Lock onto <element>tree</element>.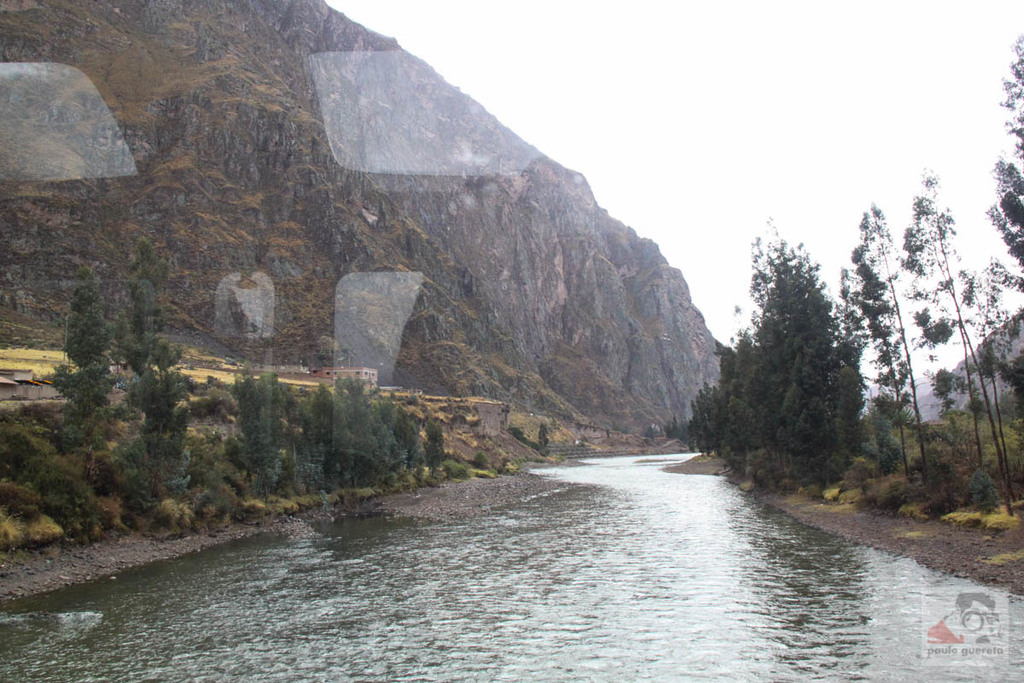
Locked: box=[968, 27, 1023, 467].
